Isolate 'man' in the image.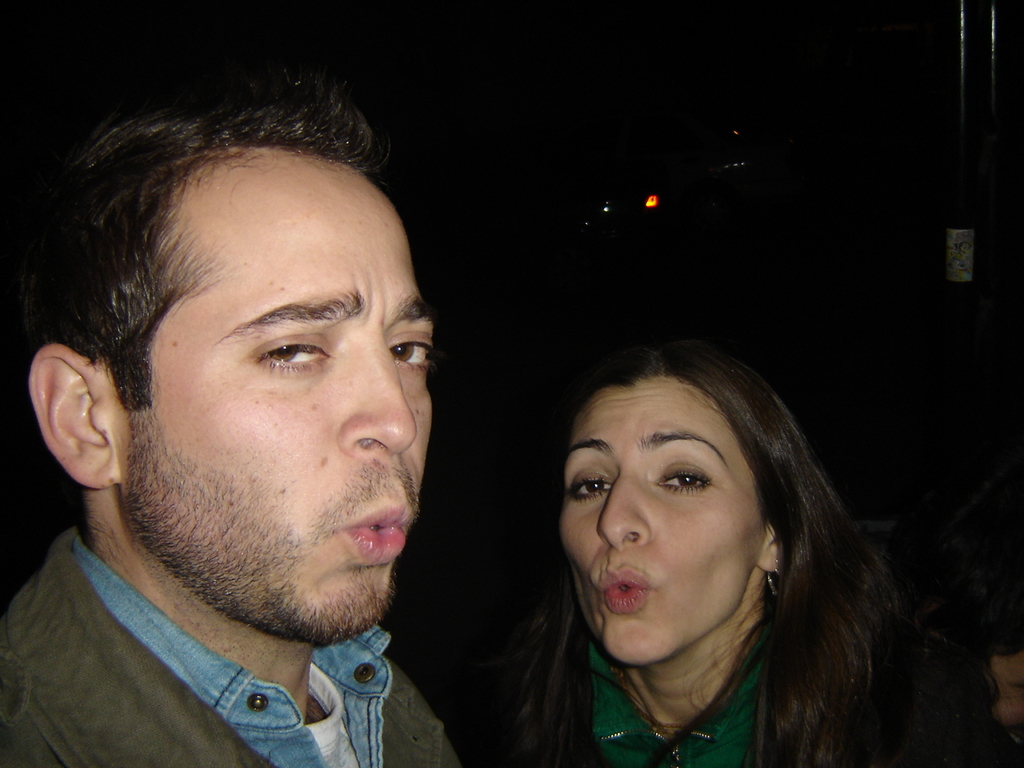
Isolated region: (0,74,475,767).
